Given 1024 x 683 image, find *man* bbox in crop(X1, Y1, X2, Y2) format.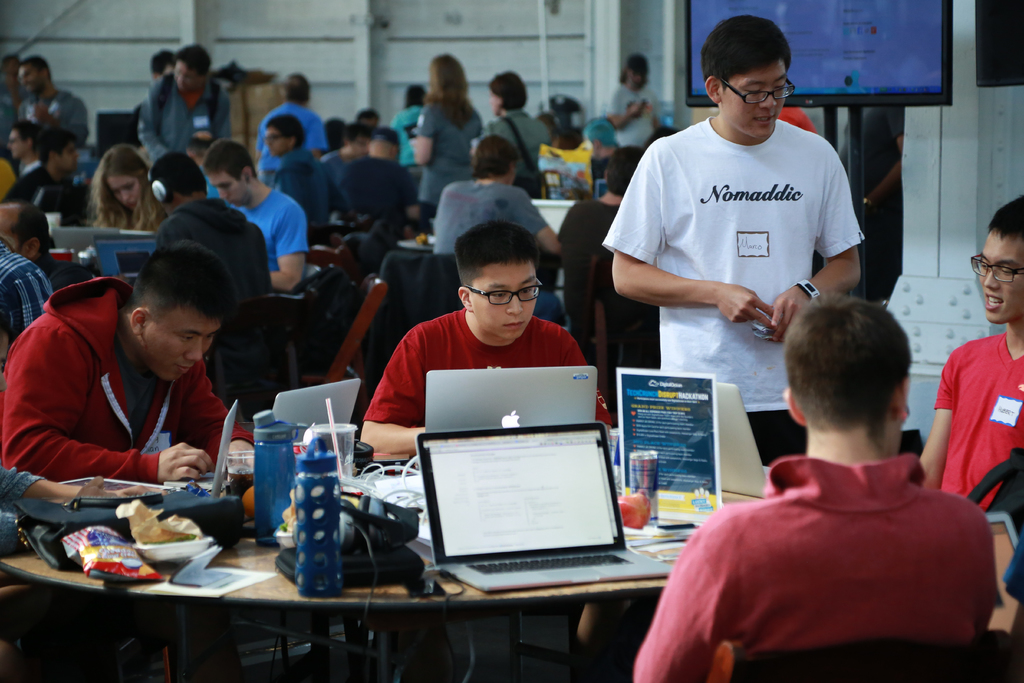
crop(1, 129, 78, 217).
